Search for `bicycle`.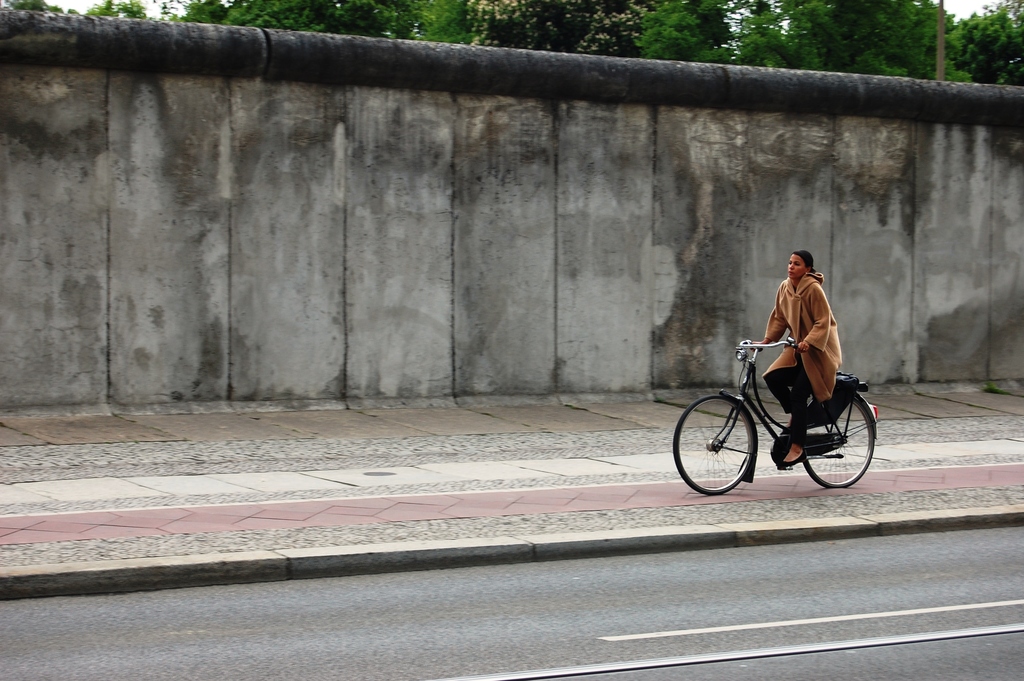
Found at left=691, top=330, right=888, bottom=496.
